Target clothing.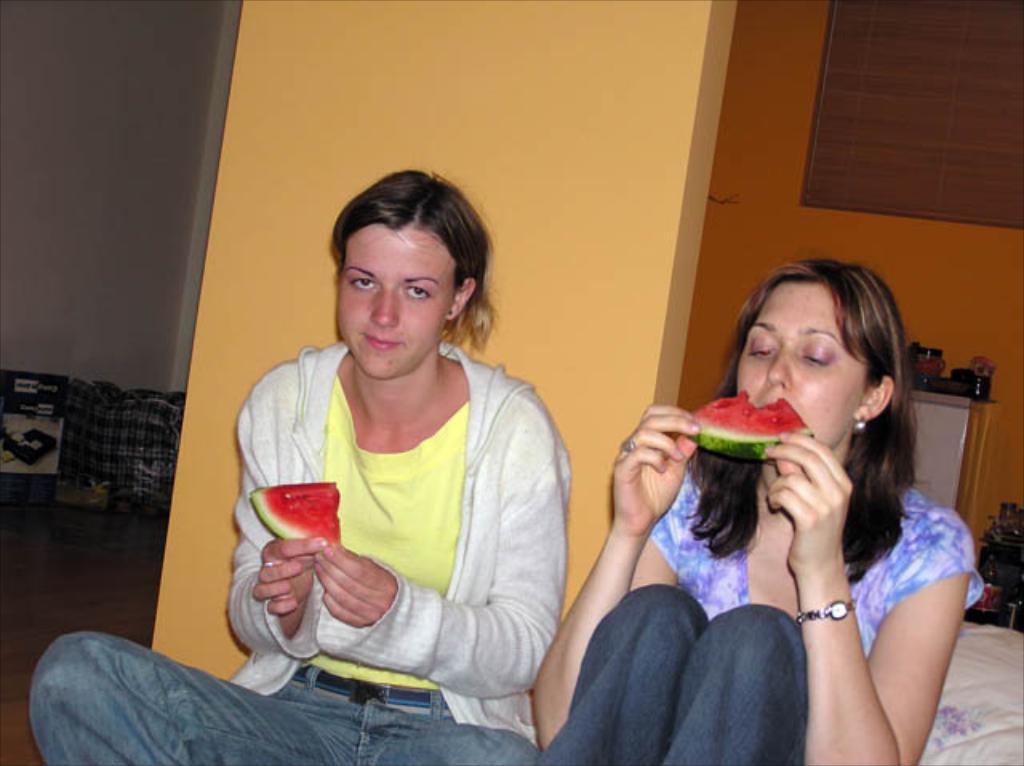
Target region: {"left": 526, "top": 470, "right": 986, "bottom": 764}.
